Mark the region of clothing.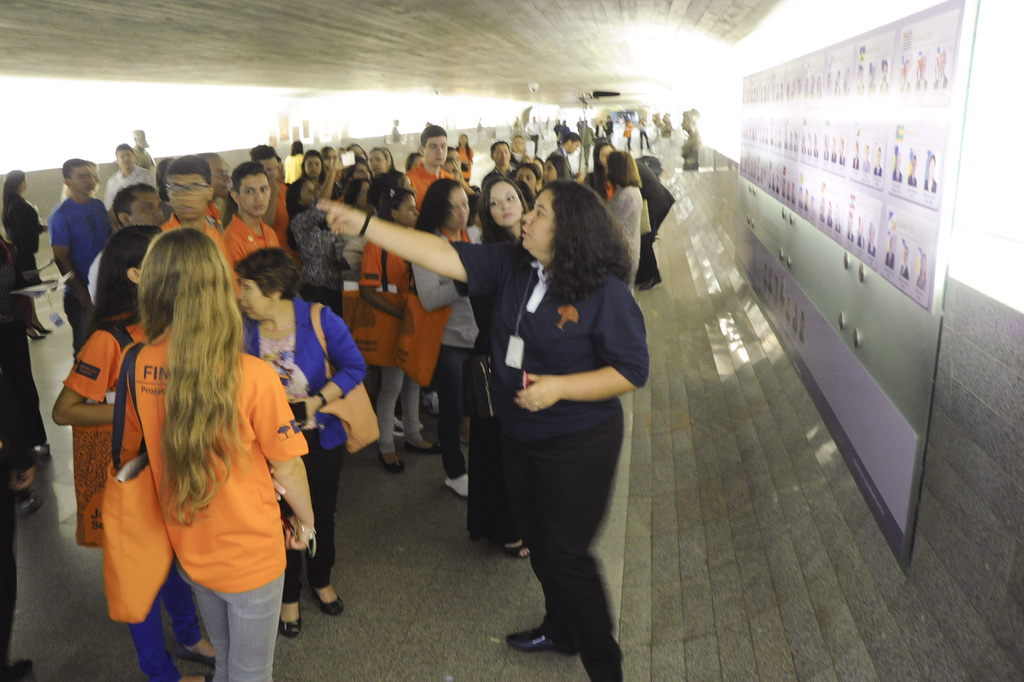
Region: bbox(637, 156, 673, 293).
